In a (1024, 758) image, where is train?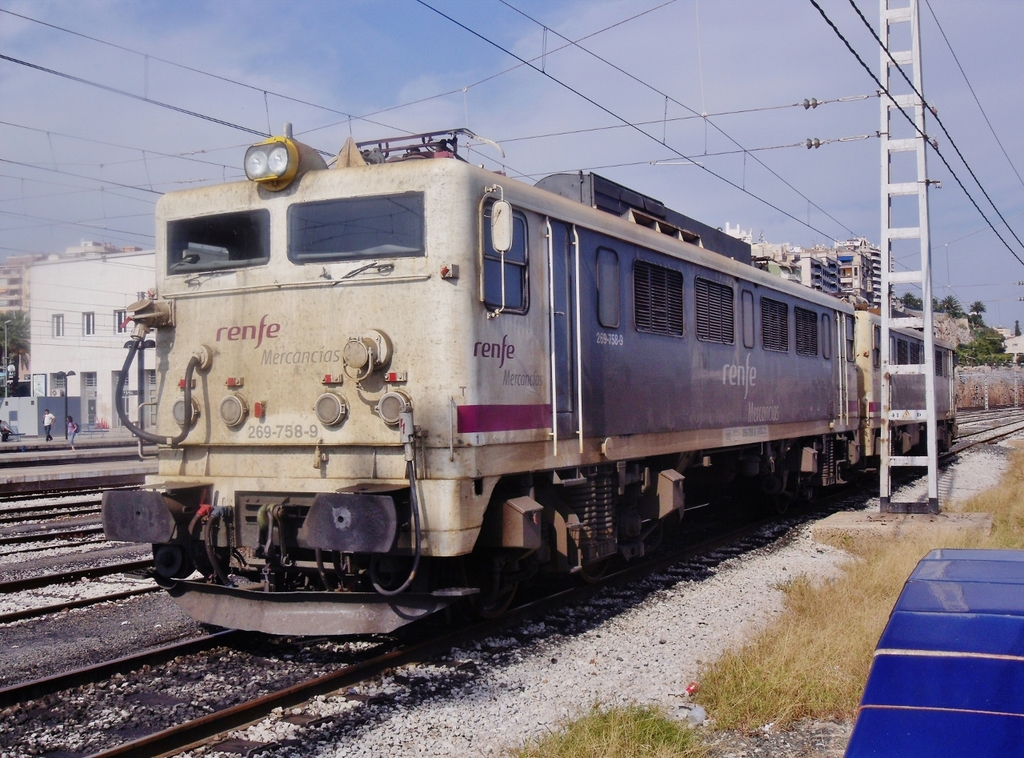
region(102, 126, 959, 639).
